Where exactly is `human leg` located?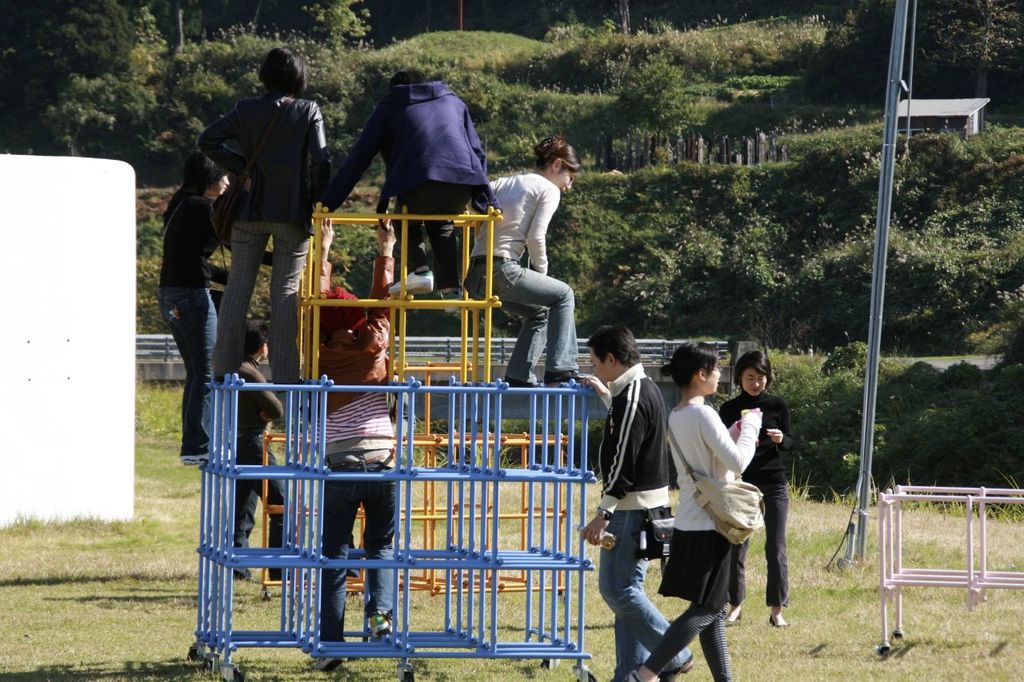
Its bounding box is 488, 247, 580, 383.
